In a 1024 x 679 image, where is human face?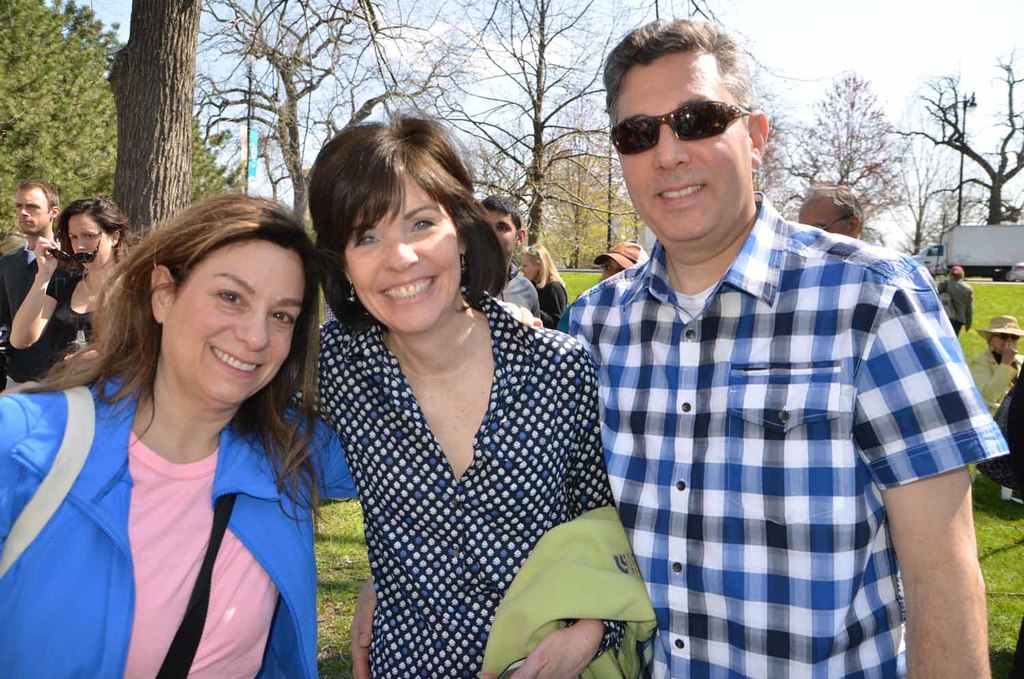
486, 213, 516, 261.
